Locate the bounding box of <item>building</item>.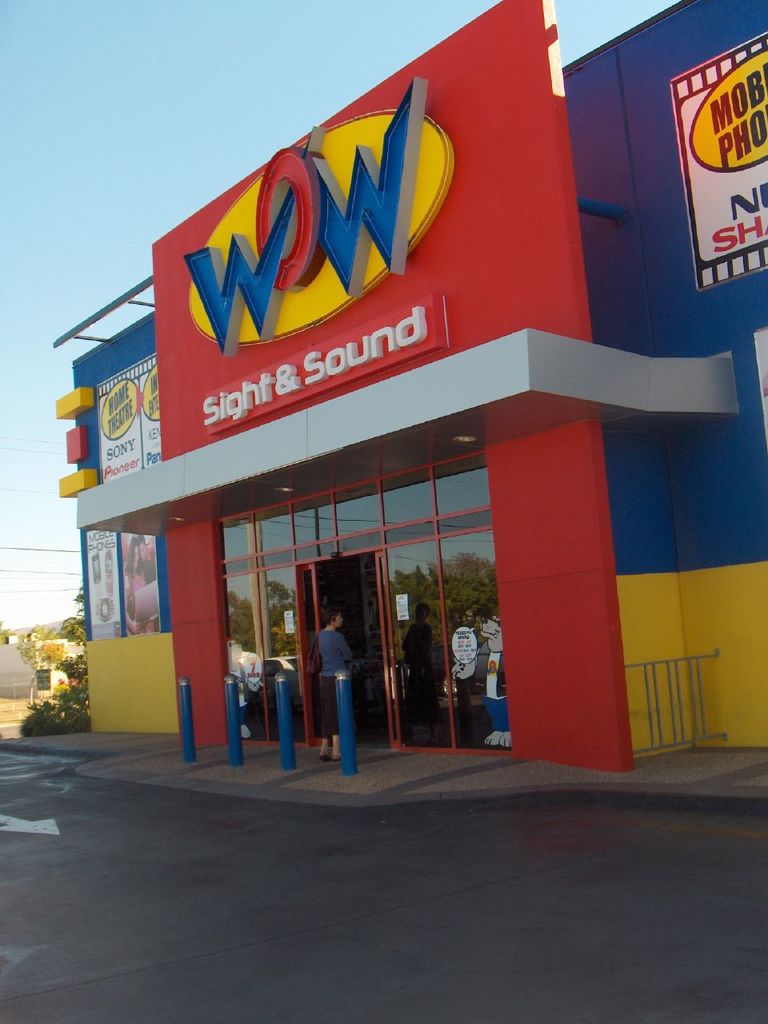
Bounding box: l=61, t=0, r=767, b=767.
